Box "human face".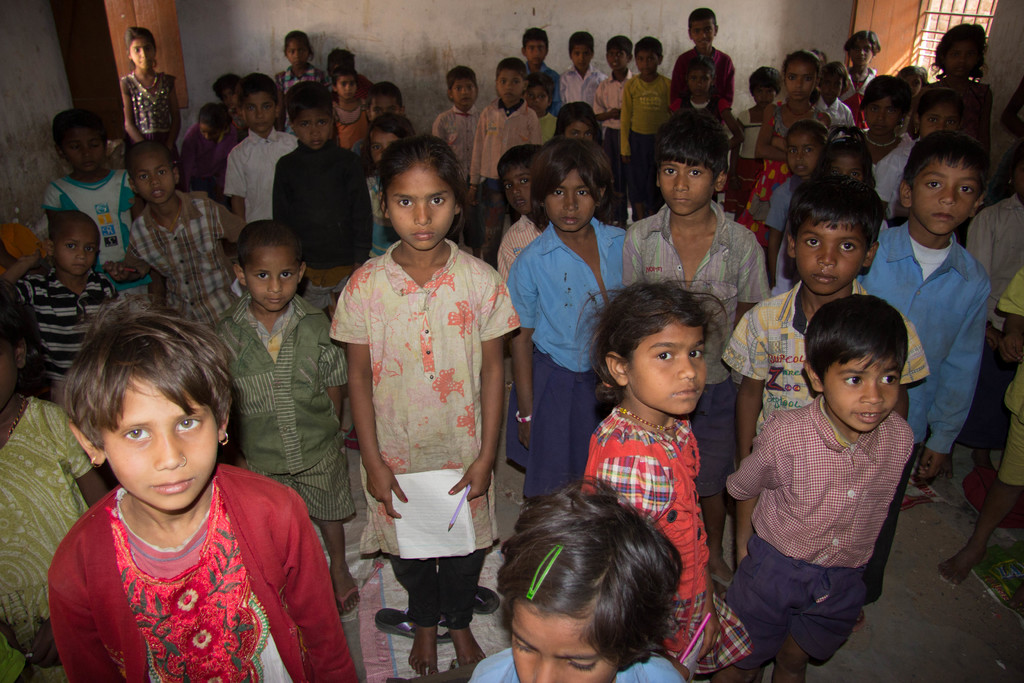
365, 126, 400, 162.
